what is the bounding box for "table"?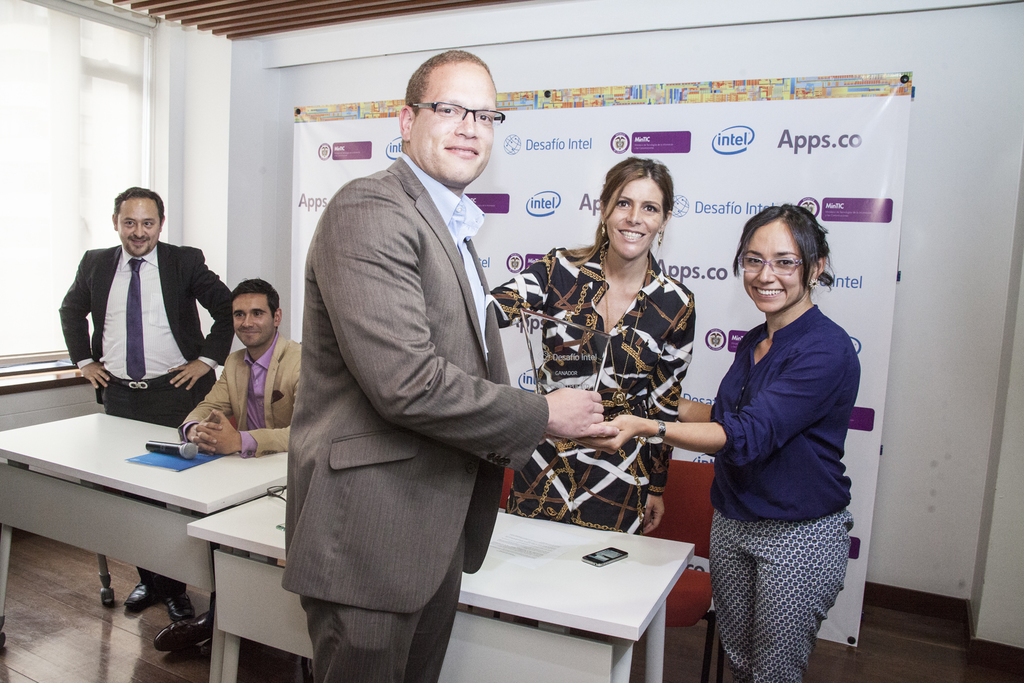
<bbox>5, 399, 307, 615</bbox>.
